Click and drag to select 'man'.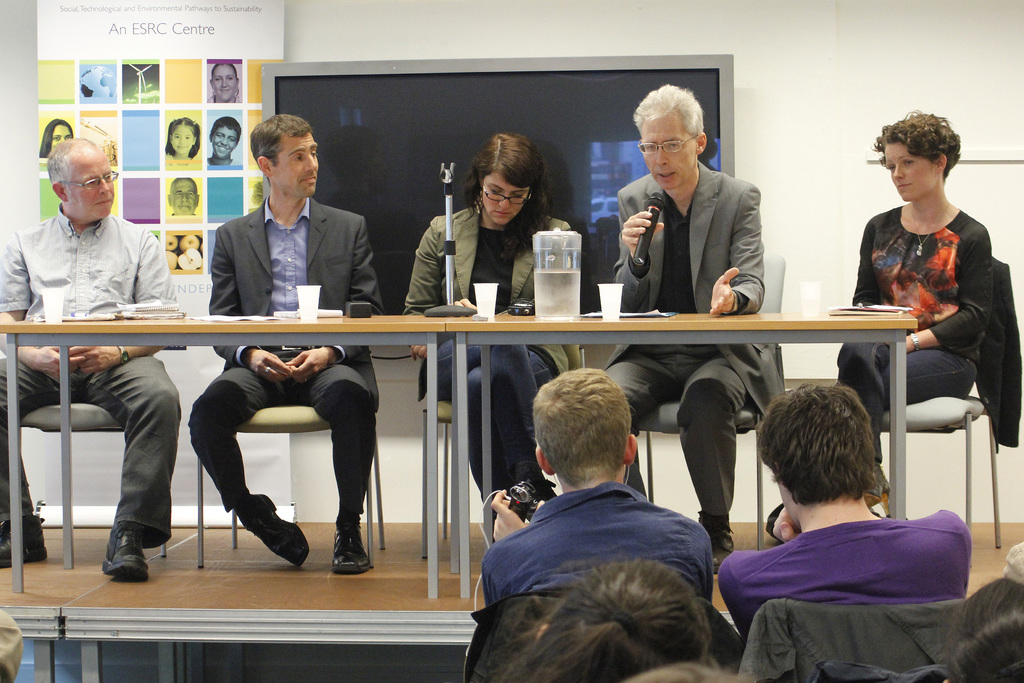
Selection: [0, 131, 186, 577].
